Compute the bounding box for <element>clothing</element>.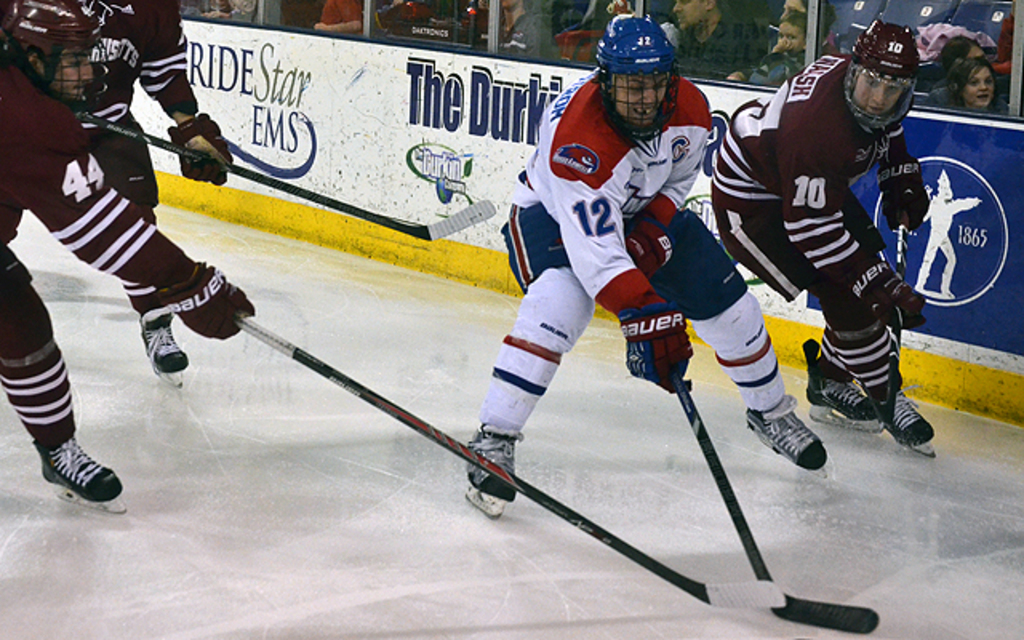
crop(499, 8, 557, 59).
